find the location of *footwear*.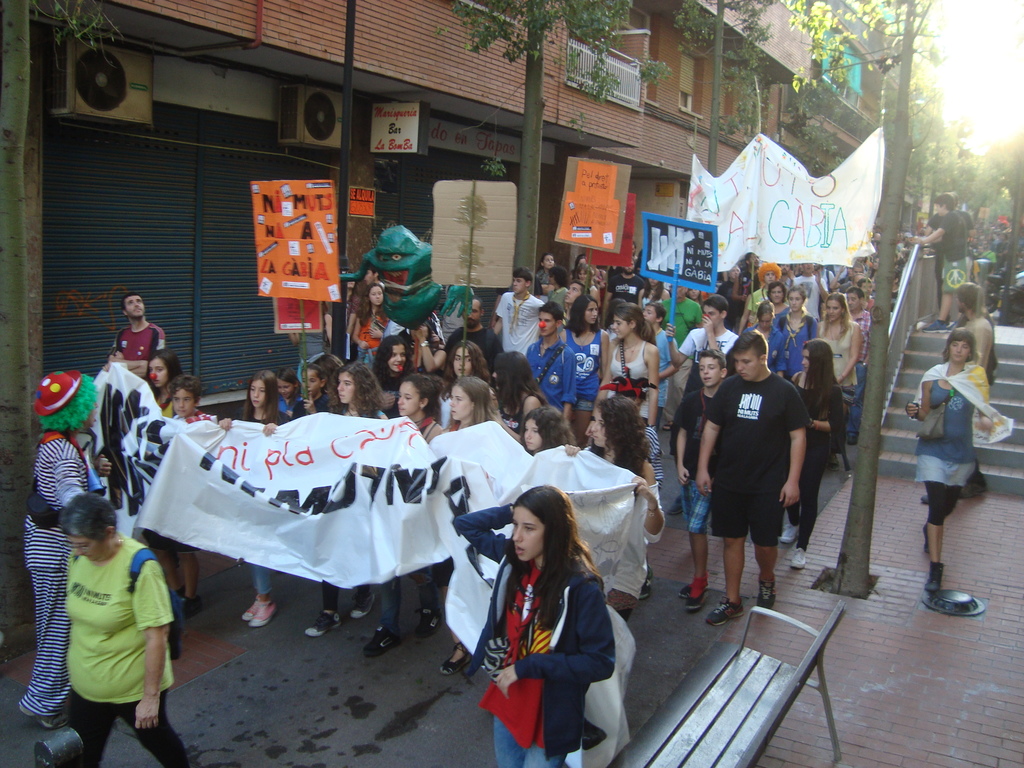
Location: pyautogui.locateOnScreen(419, 599, 439, 632).
